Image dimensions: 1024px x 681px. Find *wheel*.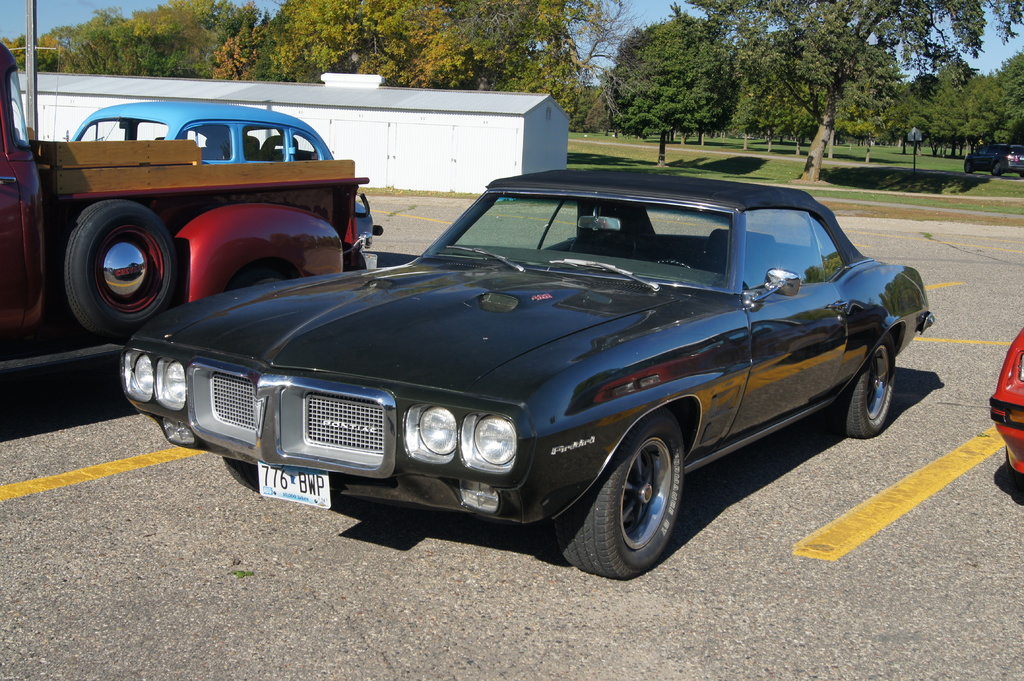
<region>544, 407, 685, 580</region>.
